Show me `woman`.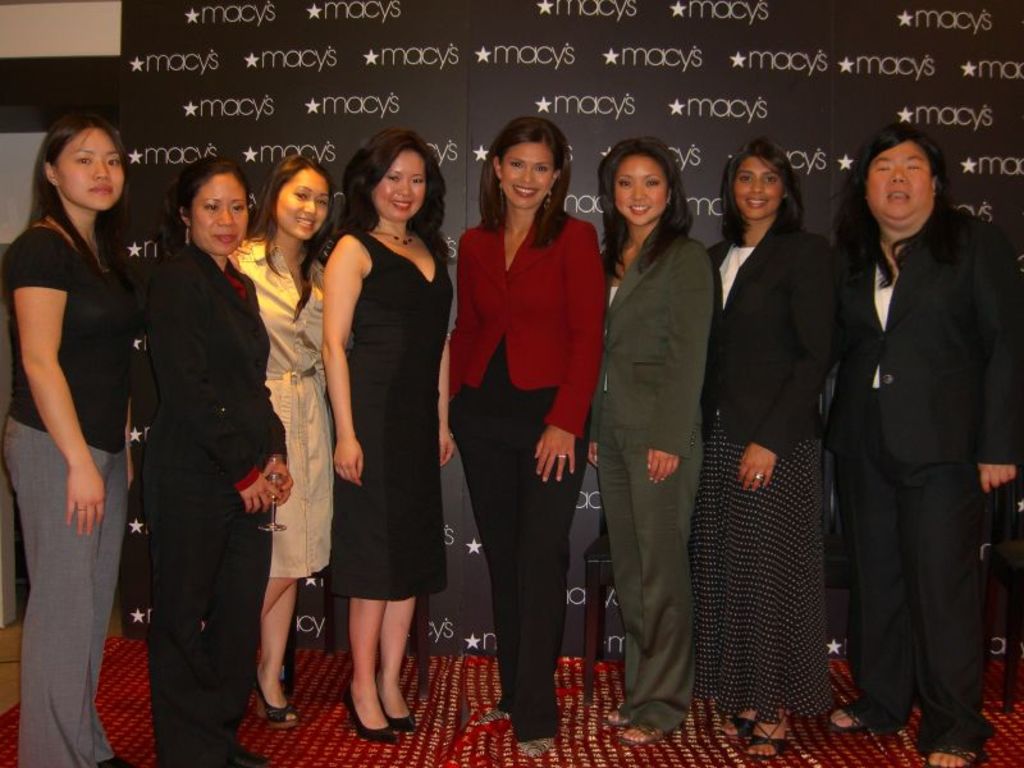
`woman` is here: <box>704,140,845,759</box>.
